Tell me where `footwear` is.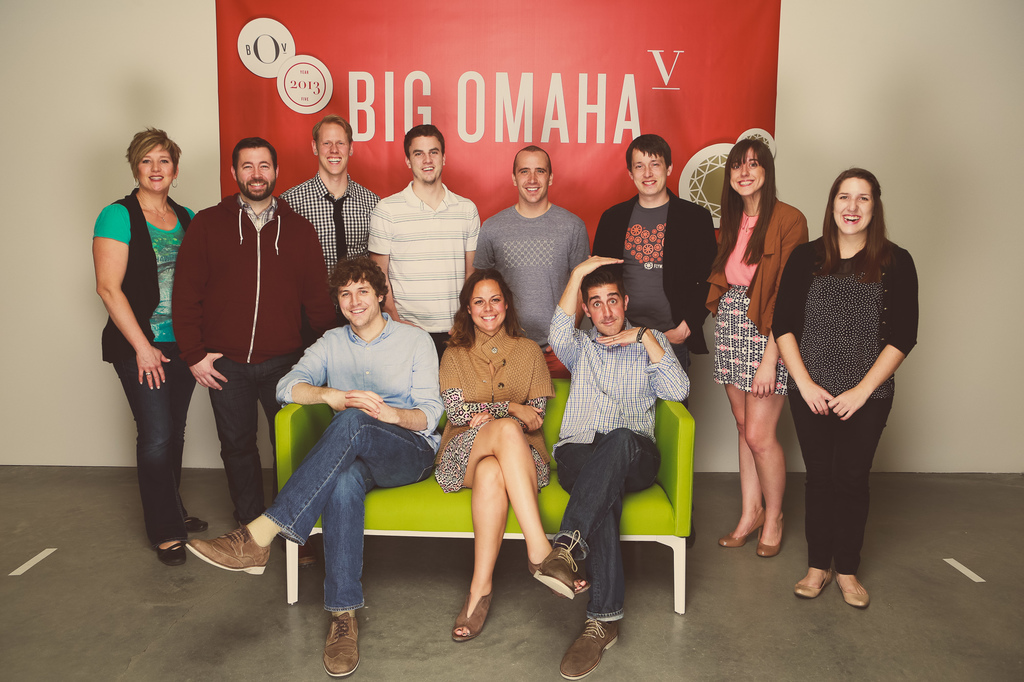
`footwear` is at [183, 522, 266, 573].
